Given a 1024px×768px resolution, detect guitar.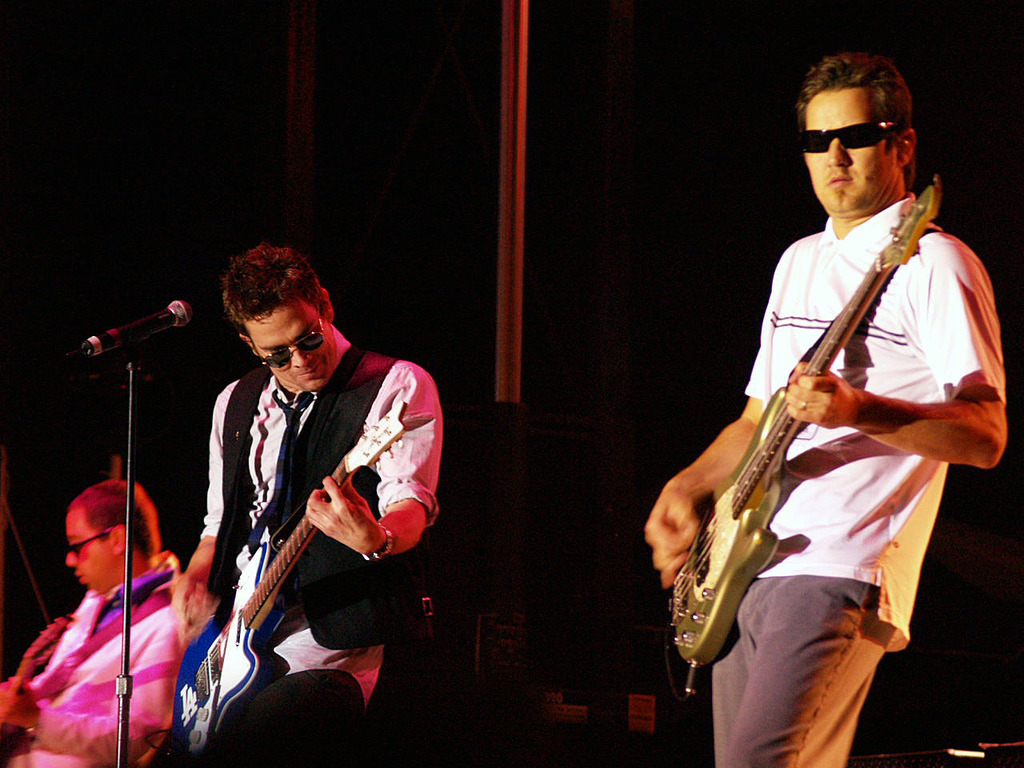
(0,612,77,762).
